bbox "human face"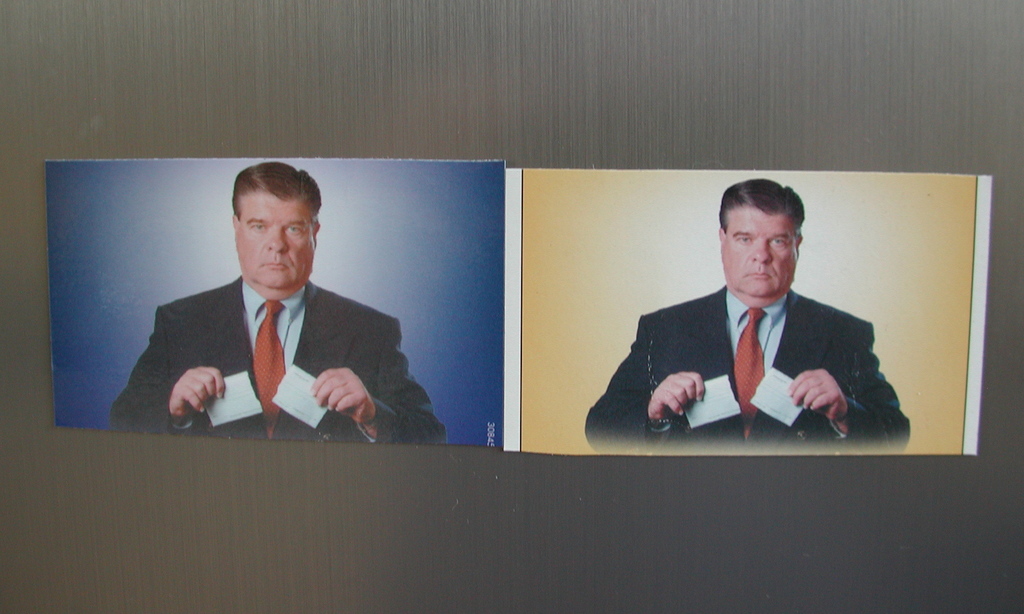
[left=719, top=205, right=797, bottom=305]
